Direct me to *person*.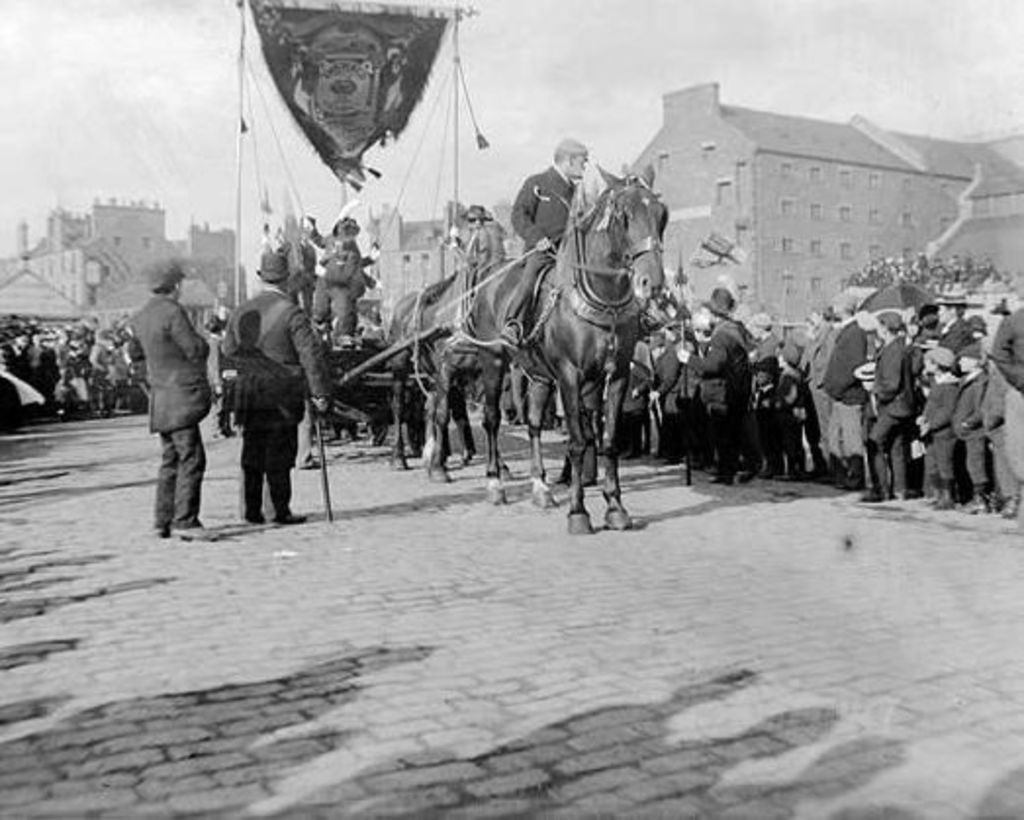
Direction: {"x1": 125, "y1": 260, "x2": 215, "y2": 546}.
